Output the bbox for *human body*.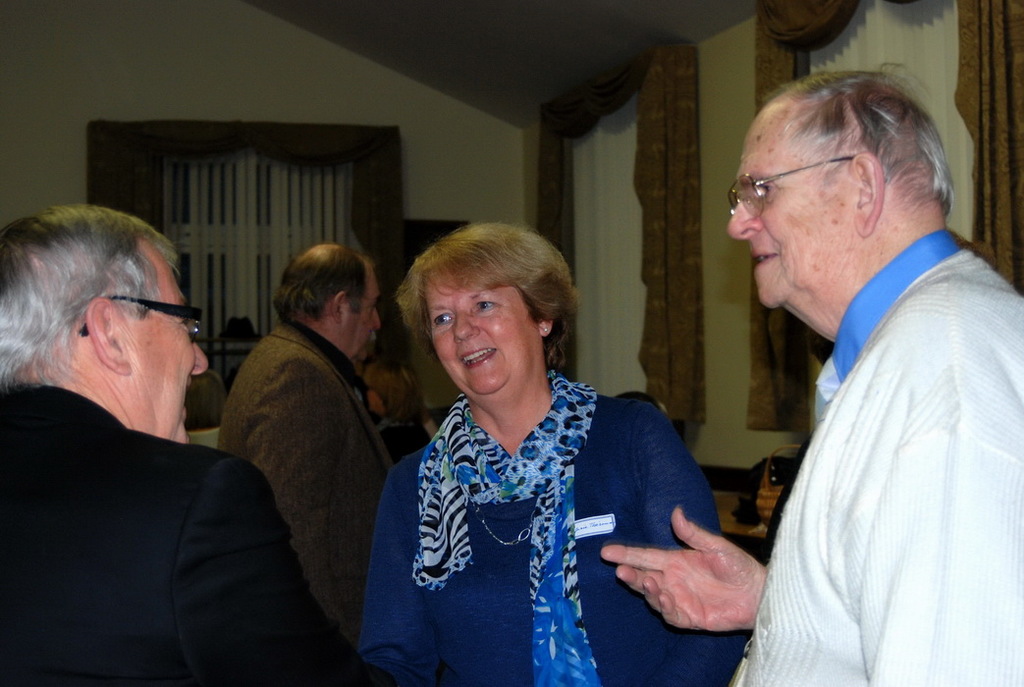
Rect(8, 192, 353, 682).
